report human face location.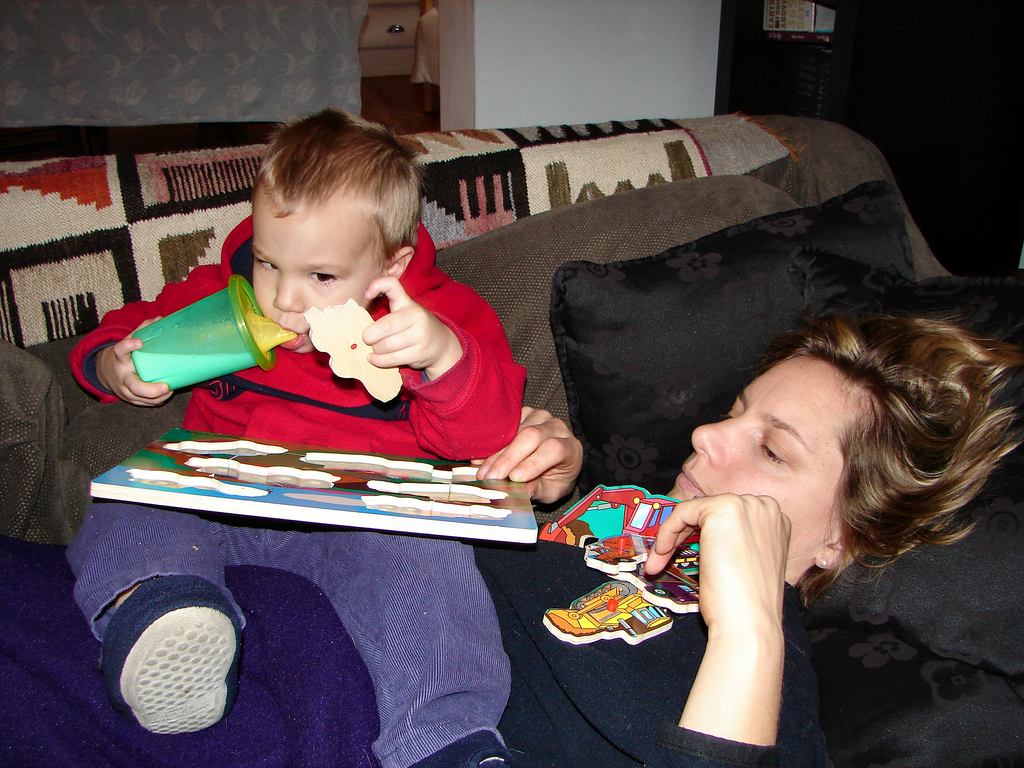
Report: bbox=[663, 358, 866, 573].
